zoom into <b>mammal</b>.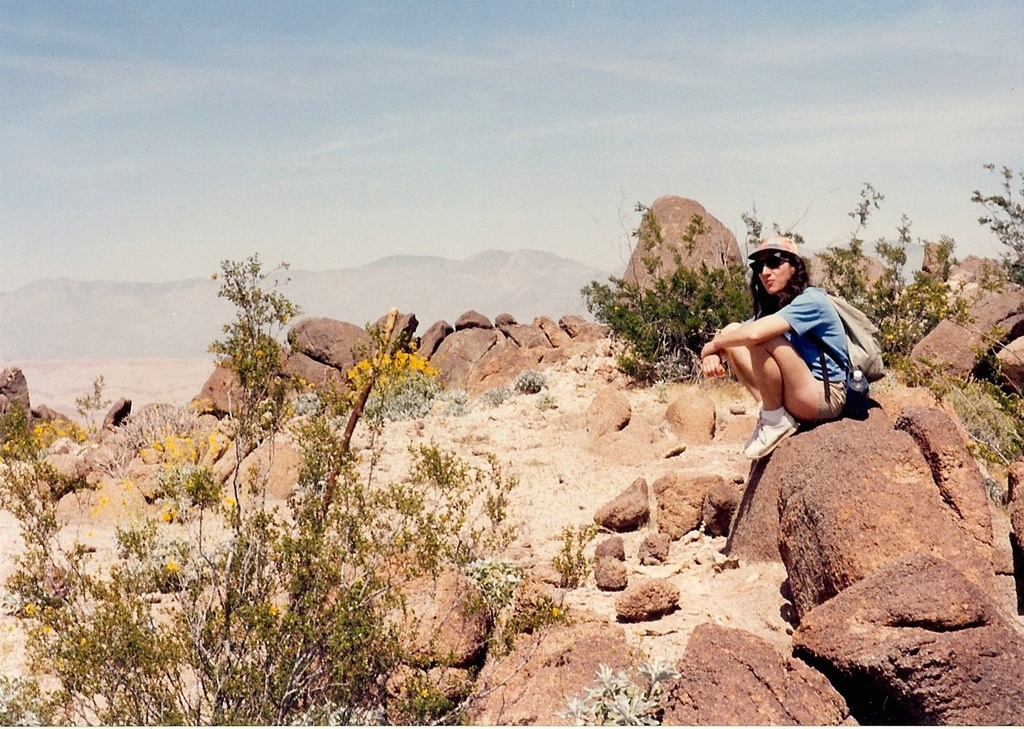
Zoom target: bbox(697, 235, 852, 458).
